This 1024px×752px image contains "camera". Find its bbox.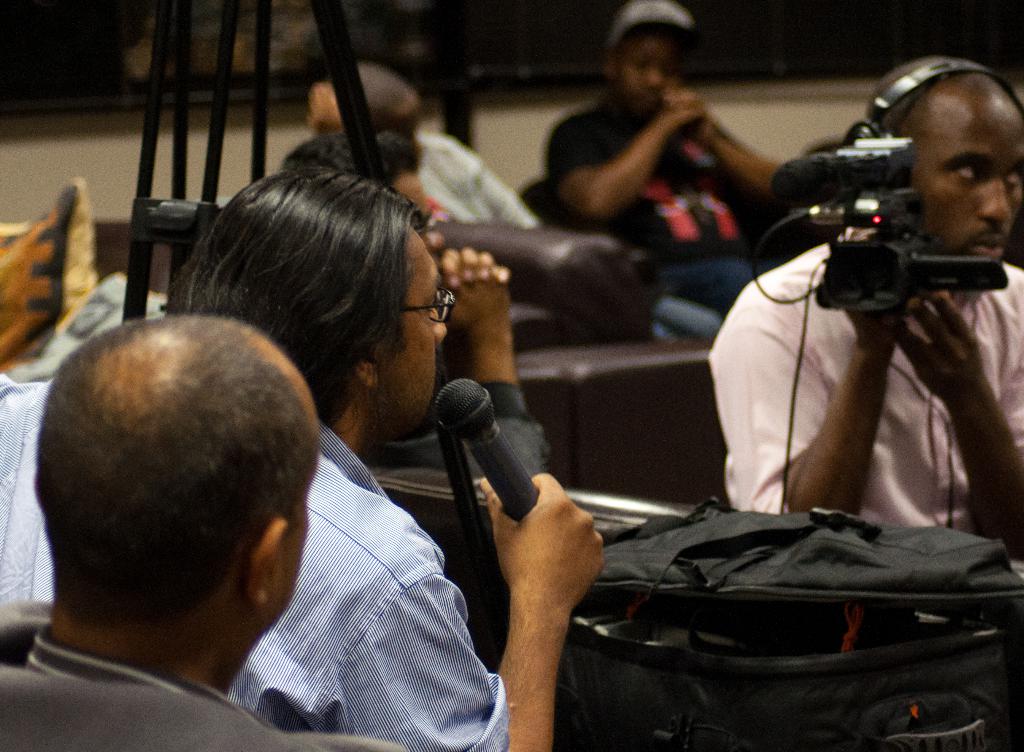
770/129/1007/311.
